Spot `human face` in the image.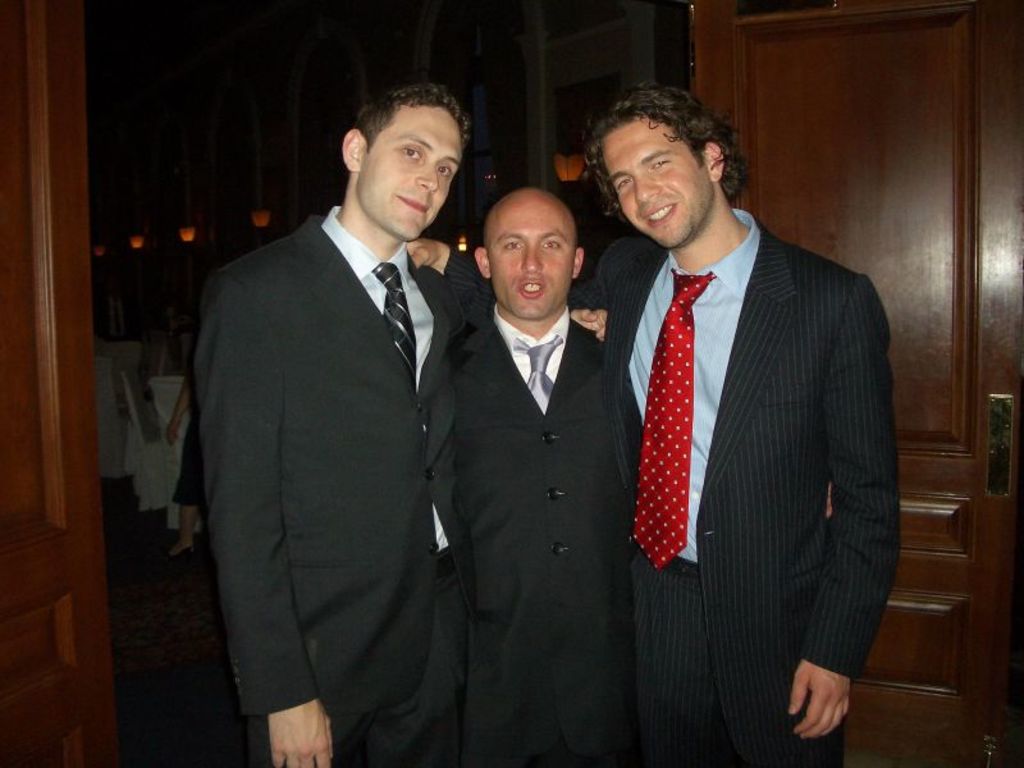
`human face` found at [605, 122, 714, 247].
